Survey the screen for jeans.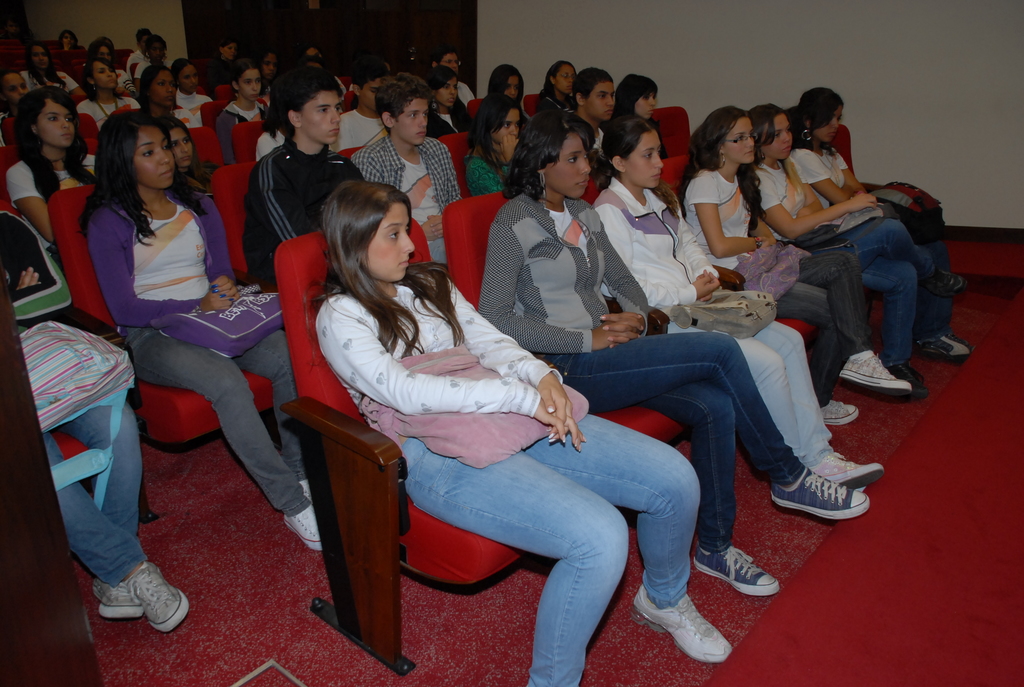
Survey found: x1=125, y1=326, x2=297, y2=515.
